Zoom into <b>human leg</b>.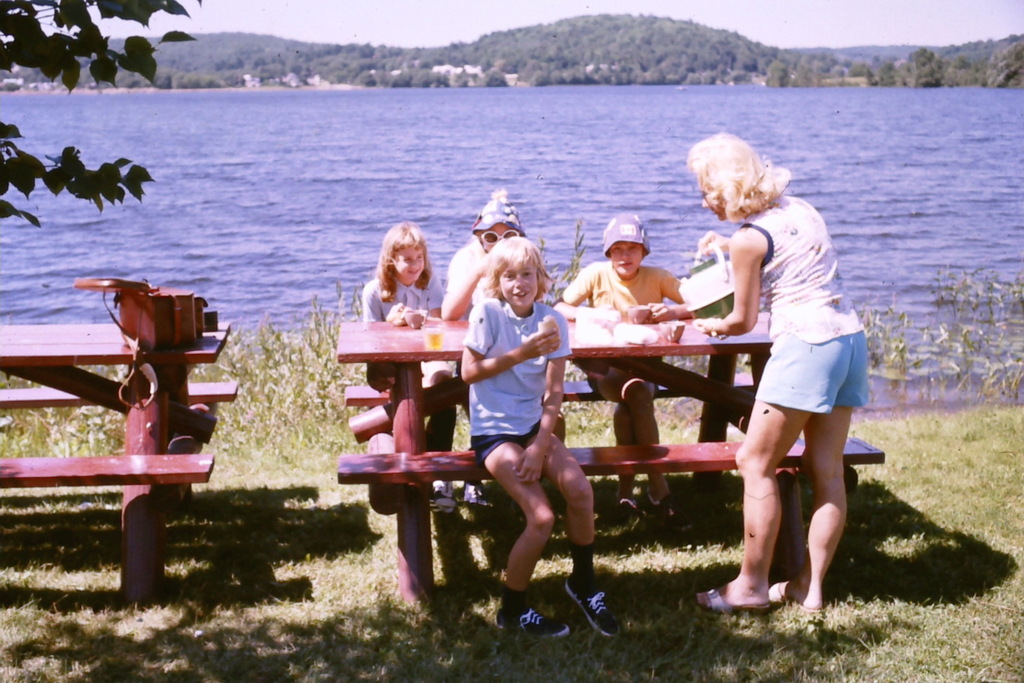
Zoom target: (591,366,673,525).
